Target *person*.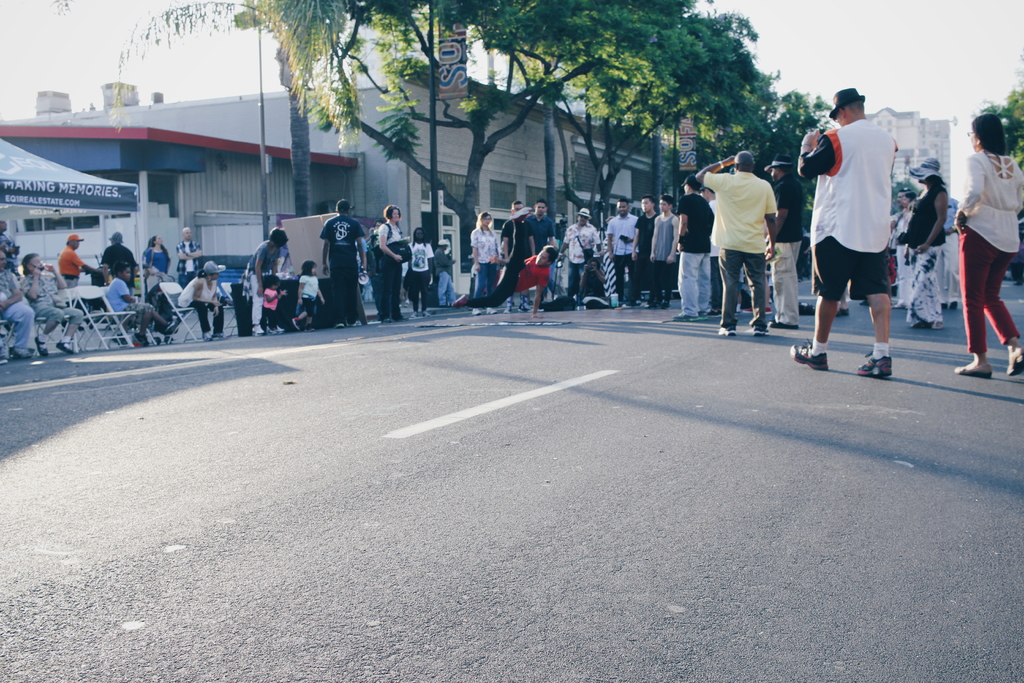
Target region: x1=95 y1=226 x2=139 y2=284.
